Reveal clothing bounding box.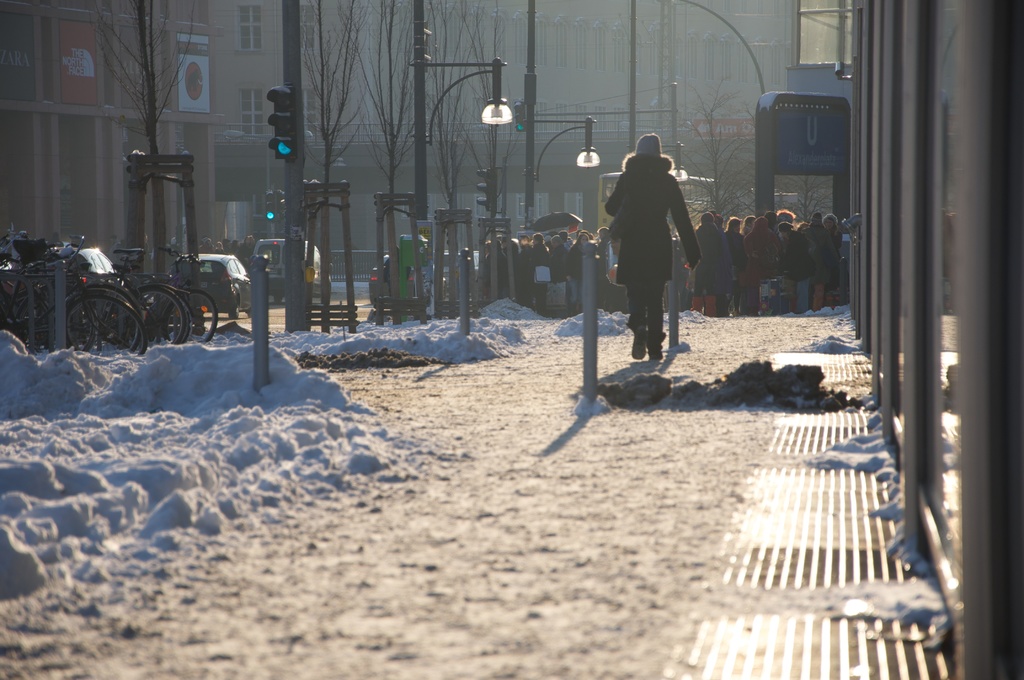
Revealed: box(602, 150, 696, 355).
